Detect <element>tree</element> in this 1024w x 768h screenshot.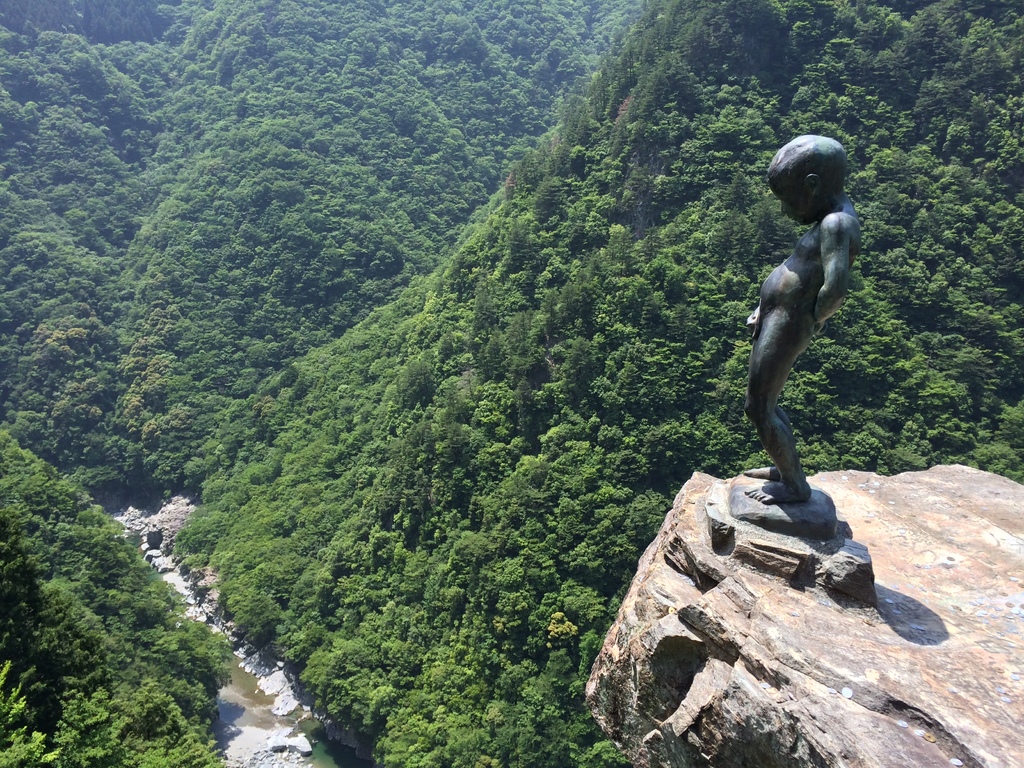
Detection: Rect(0, 424, 232, 767).
